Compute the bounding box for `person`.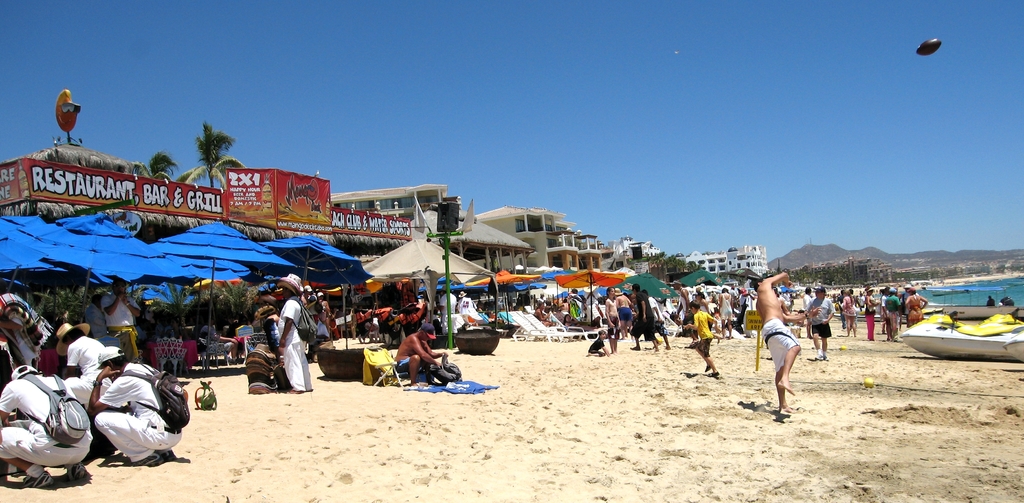
crop(59, 320, 110, 405).
